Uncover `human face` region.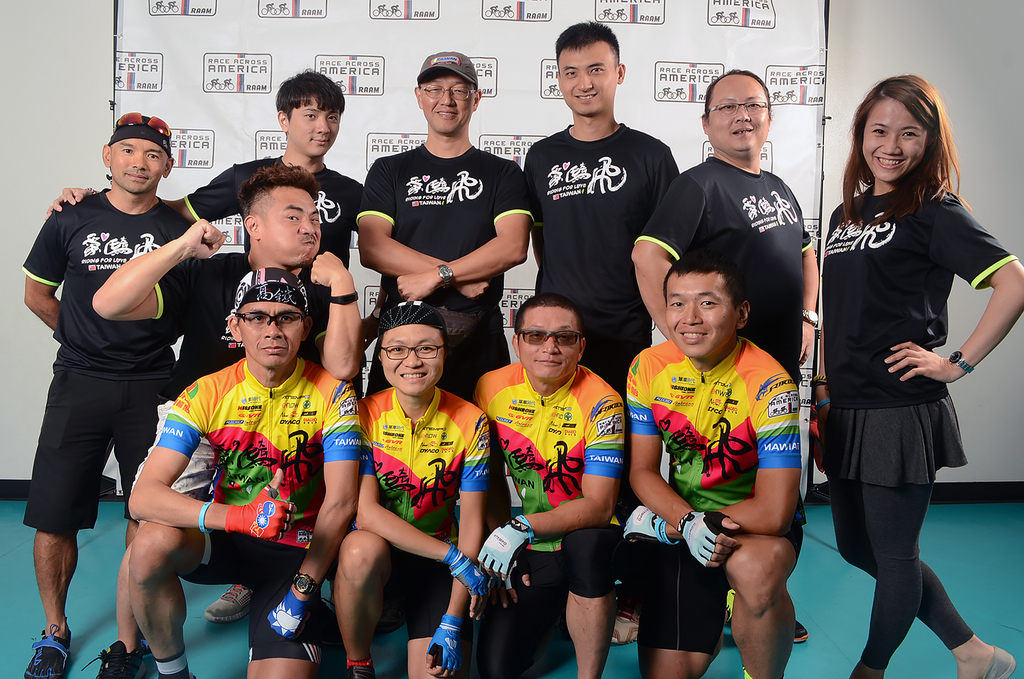
Uncovered: detection(115, 137, 162, 187).
